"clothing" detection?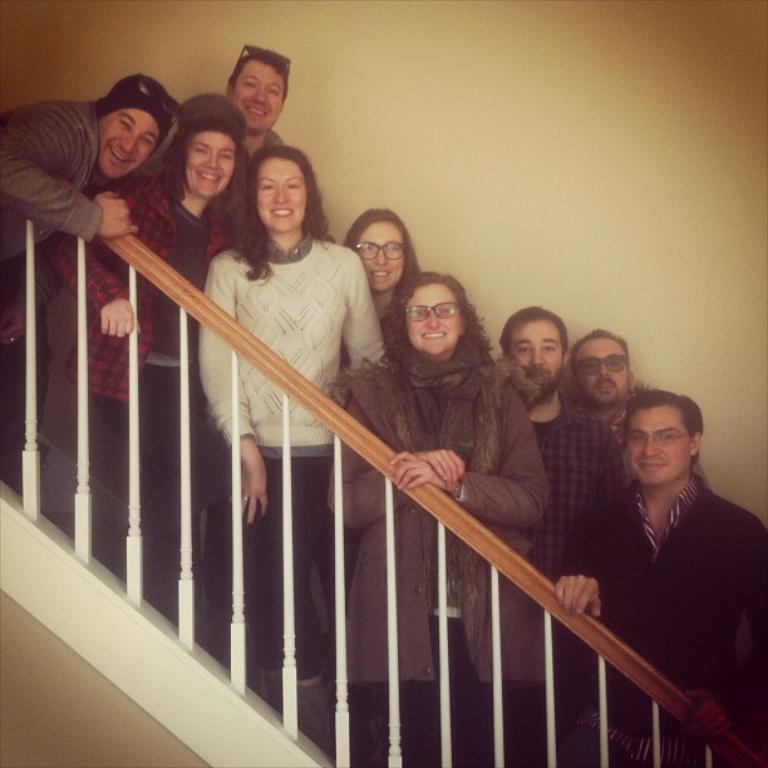
pyautogui.locateOnScreen(506, 403, 622, 557)
